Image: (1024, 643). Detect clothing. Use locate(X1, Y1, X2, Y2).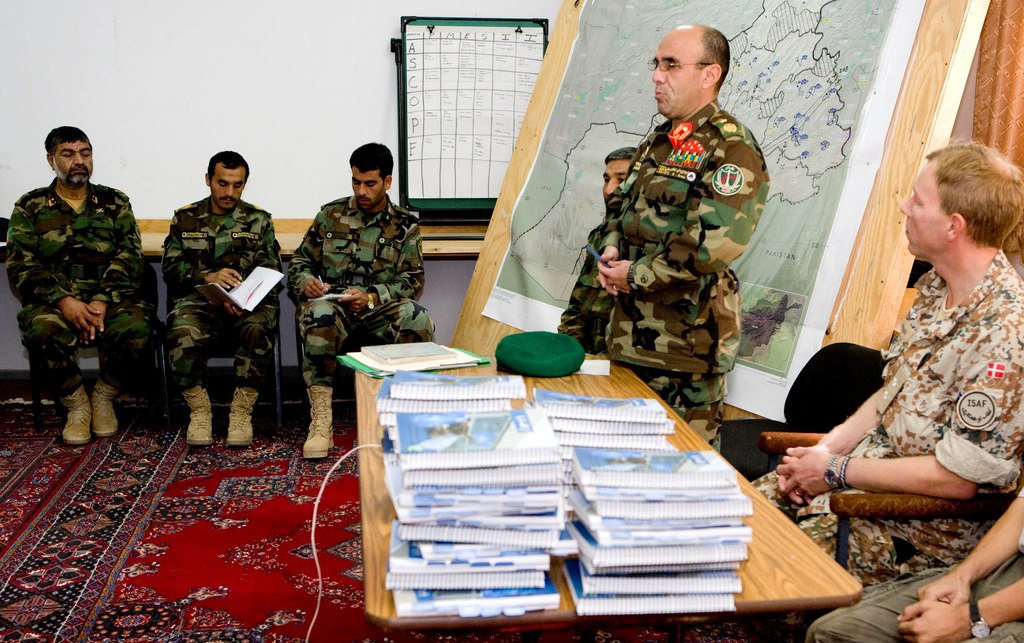
locate(808, 548, 1022, 642).
